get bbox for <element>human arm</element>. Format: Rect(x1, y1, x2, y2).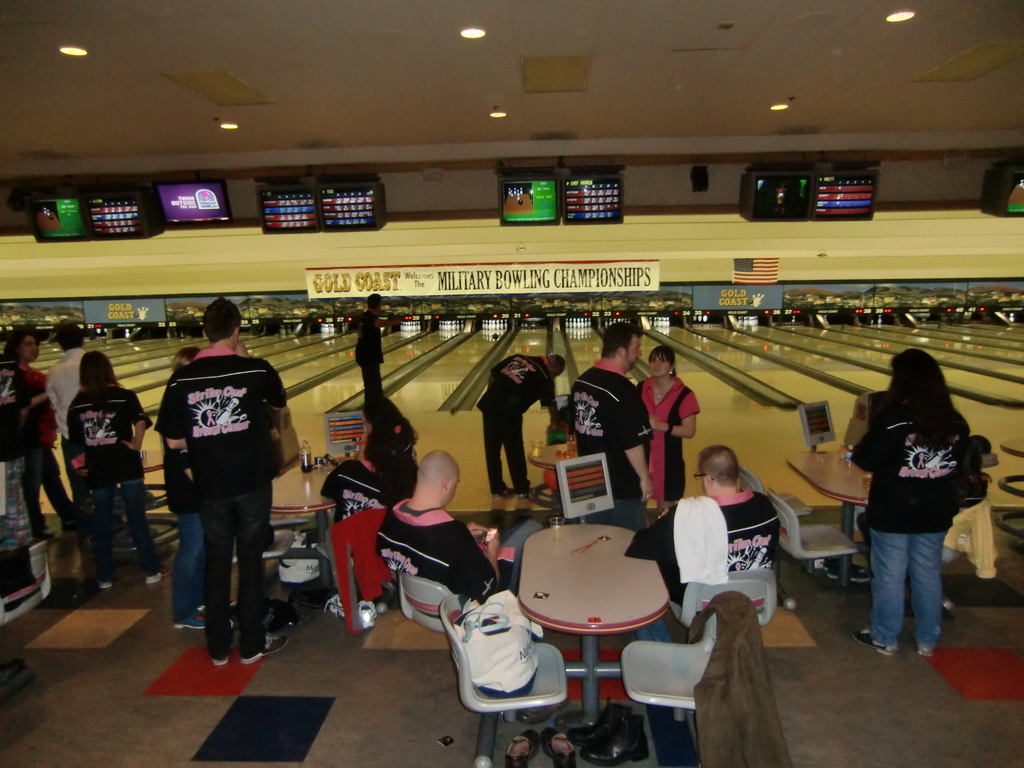
Rect(63, 407, 87, 474).
